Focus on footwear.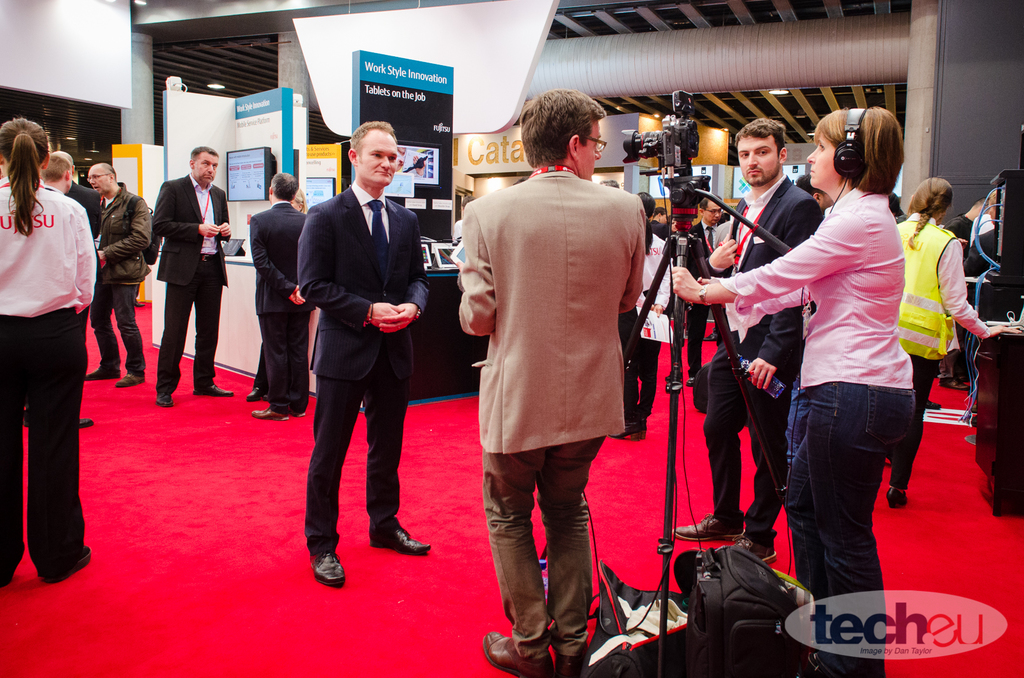
Focused at (x1=246, y1=381, x2=279, y2=406).
